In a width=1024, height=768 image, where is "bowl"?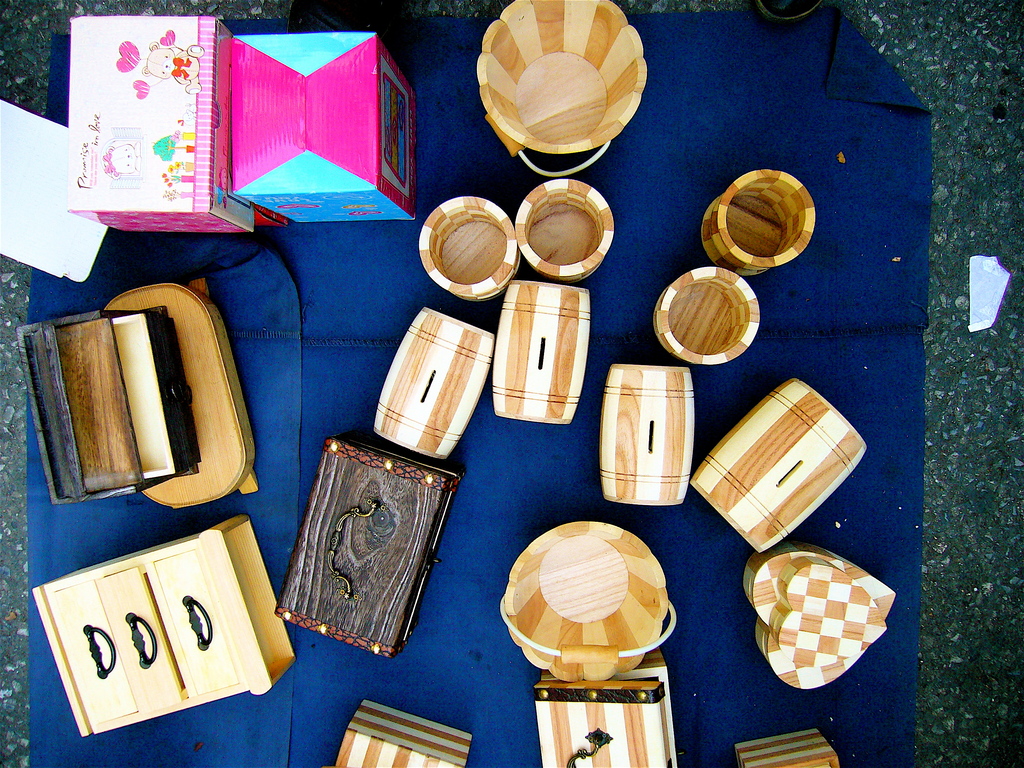
pyautogui.locateOnScreen(465, 27, 648, 163).
